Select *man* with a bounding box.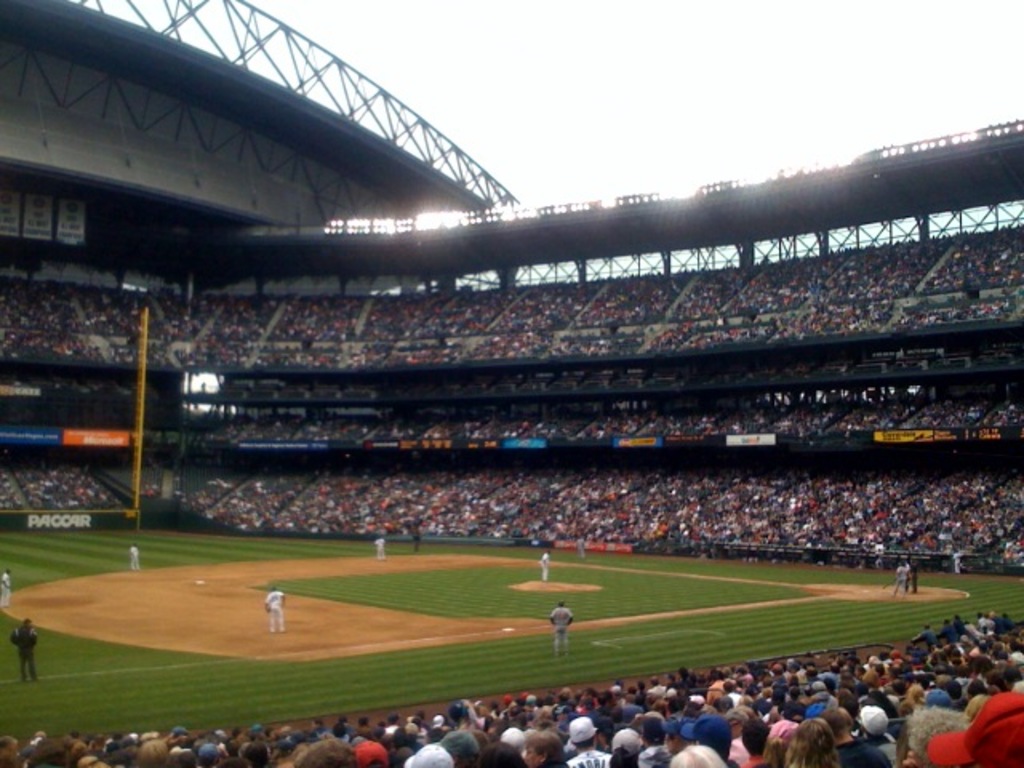
locate(536, 547, 554, 574).
